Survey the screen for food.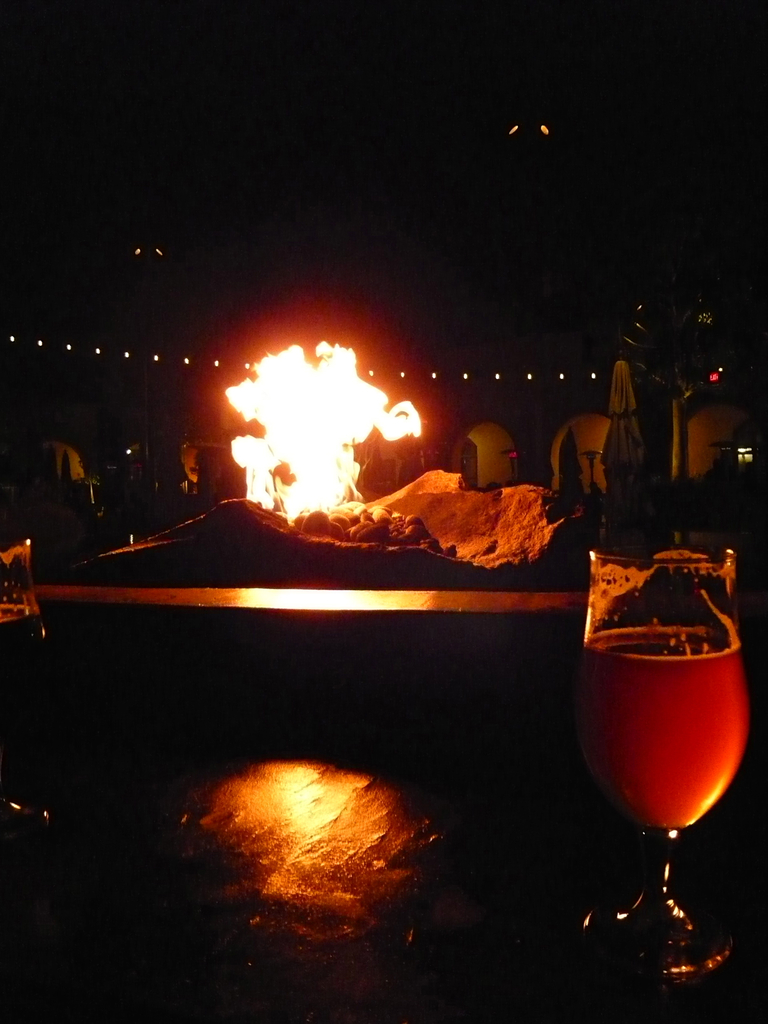
Survey found: [x1=99, y1=495, x2=404, y2=570].
